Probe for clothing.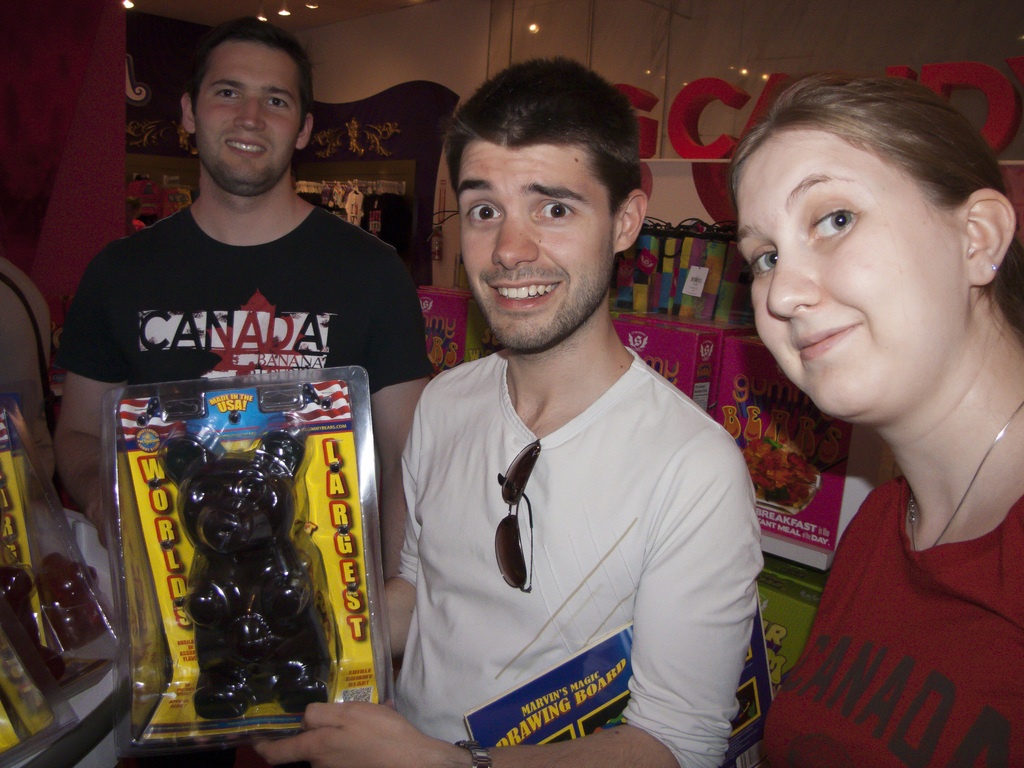
Probe result: 758/479/1023/767.
